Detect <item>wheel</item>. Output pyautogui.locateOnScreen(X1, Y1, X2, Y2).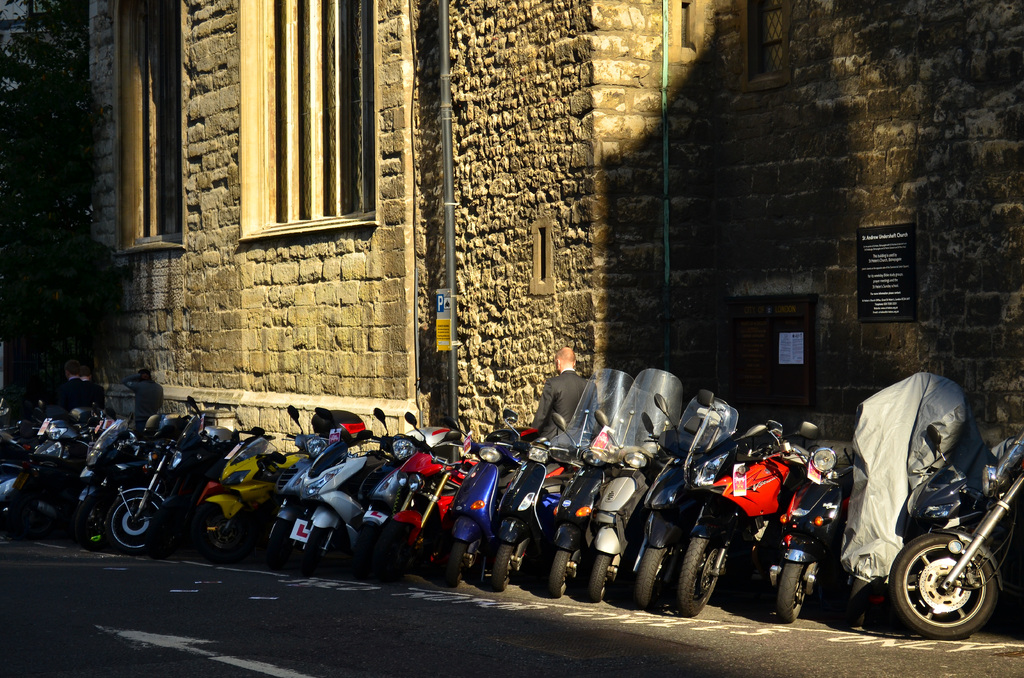
pyautogui.locateOnScreen(76, 492, 113, 552).
